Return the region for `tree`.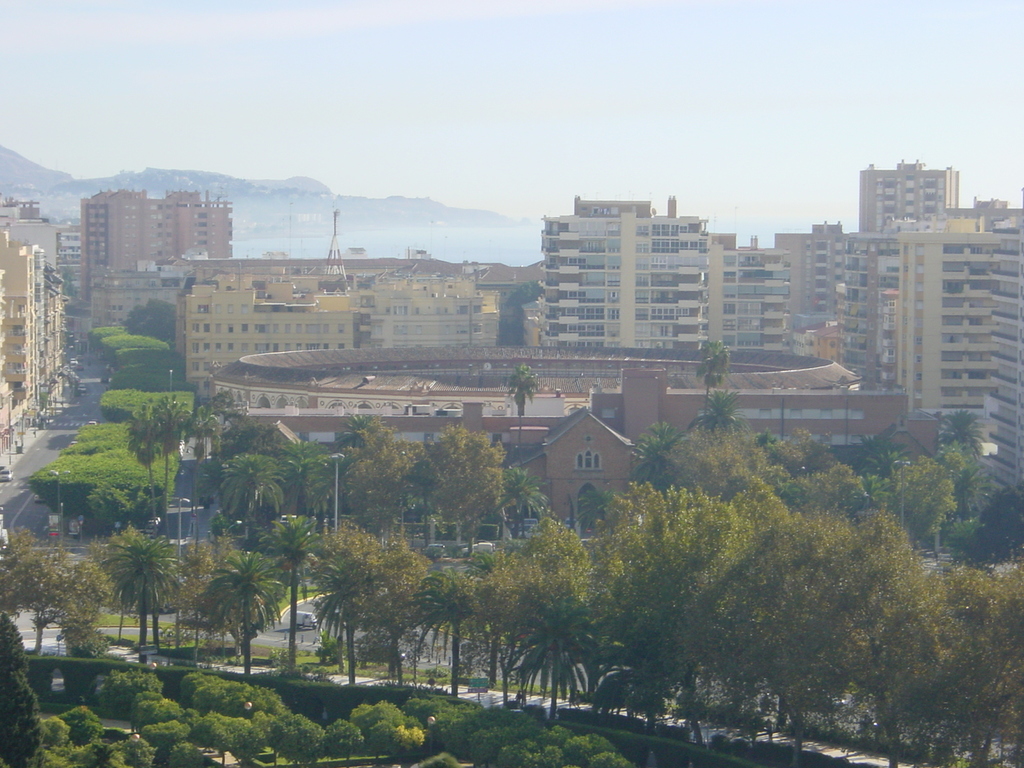
<bbox>406, 564, 492, 707</bbox>.
